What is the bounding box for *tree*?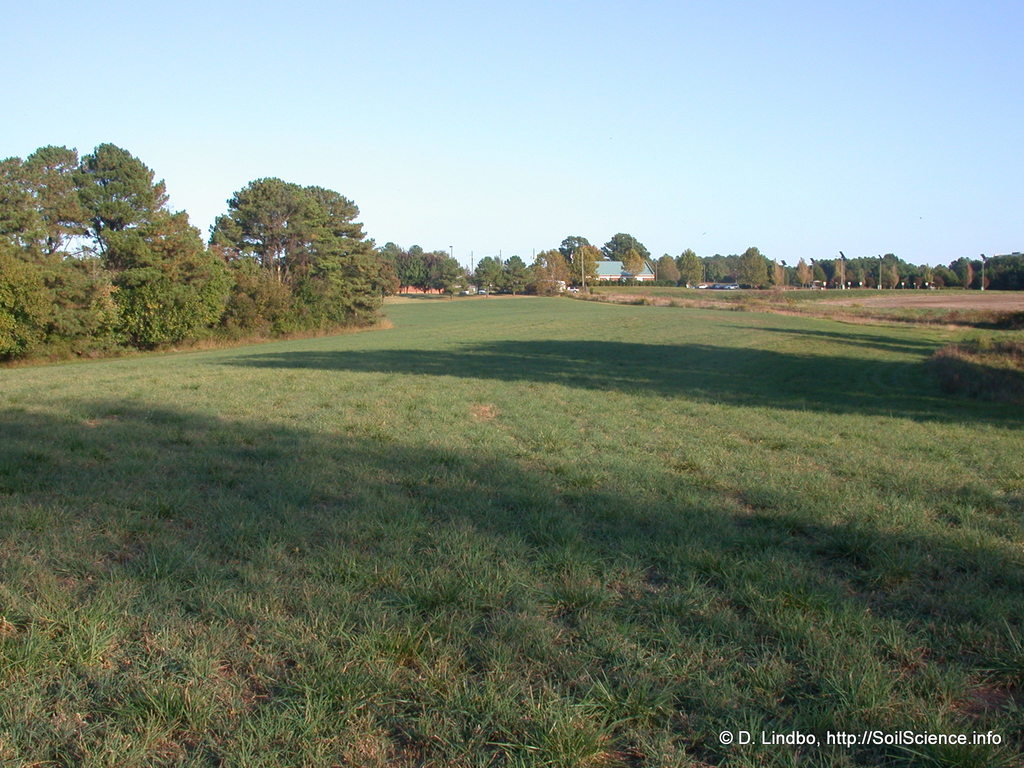
x1=452, y1=263, x2=479, y2=299.
